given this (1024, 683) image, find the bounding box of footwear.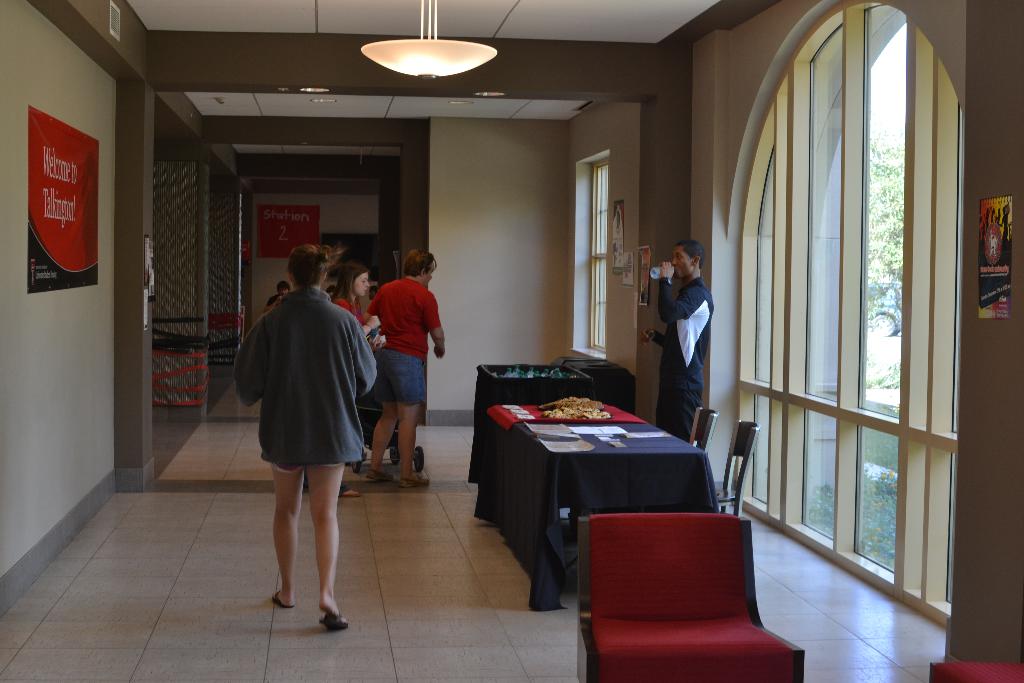
locate(340, 487, 360, 500).
